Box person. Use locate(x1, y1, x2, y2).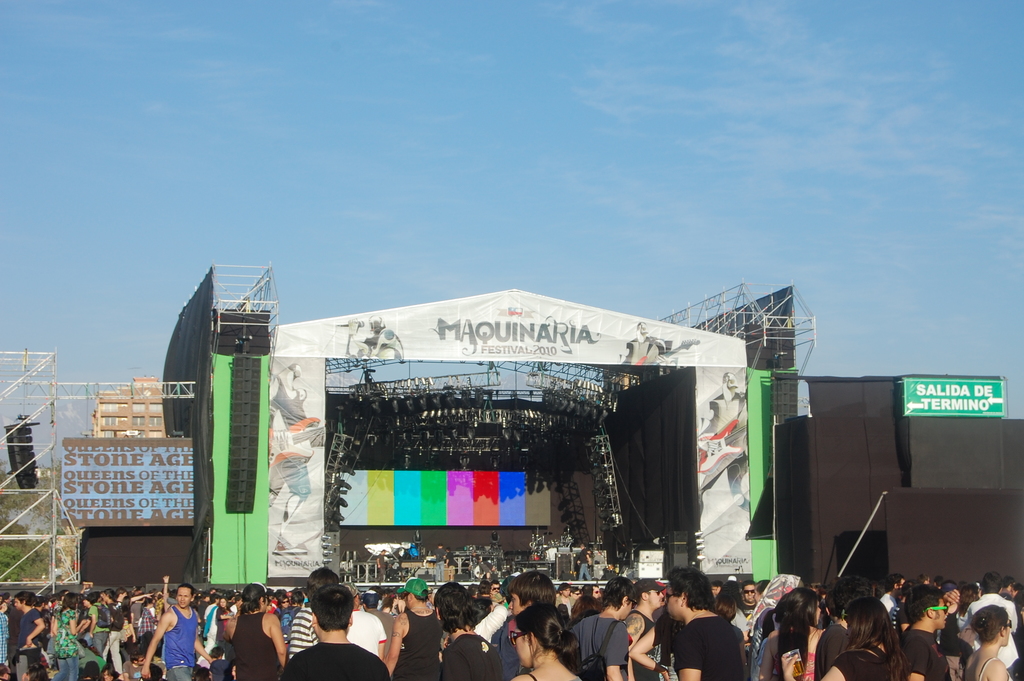
locate(142, 583, 196, 680).
